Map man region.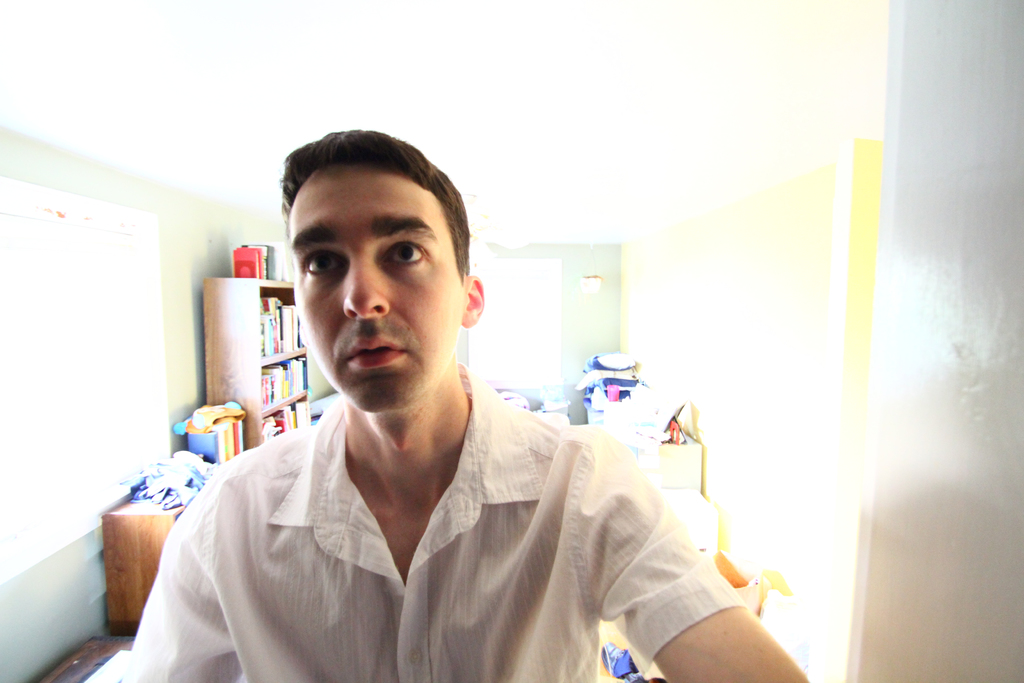
Mapped to (84,121,814,682).
